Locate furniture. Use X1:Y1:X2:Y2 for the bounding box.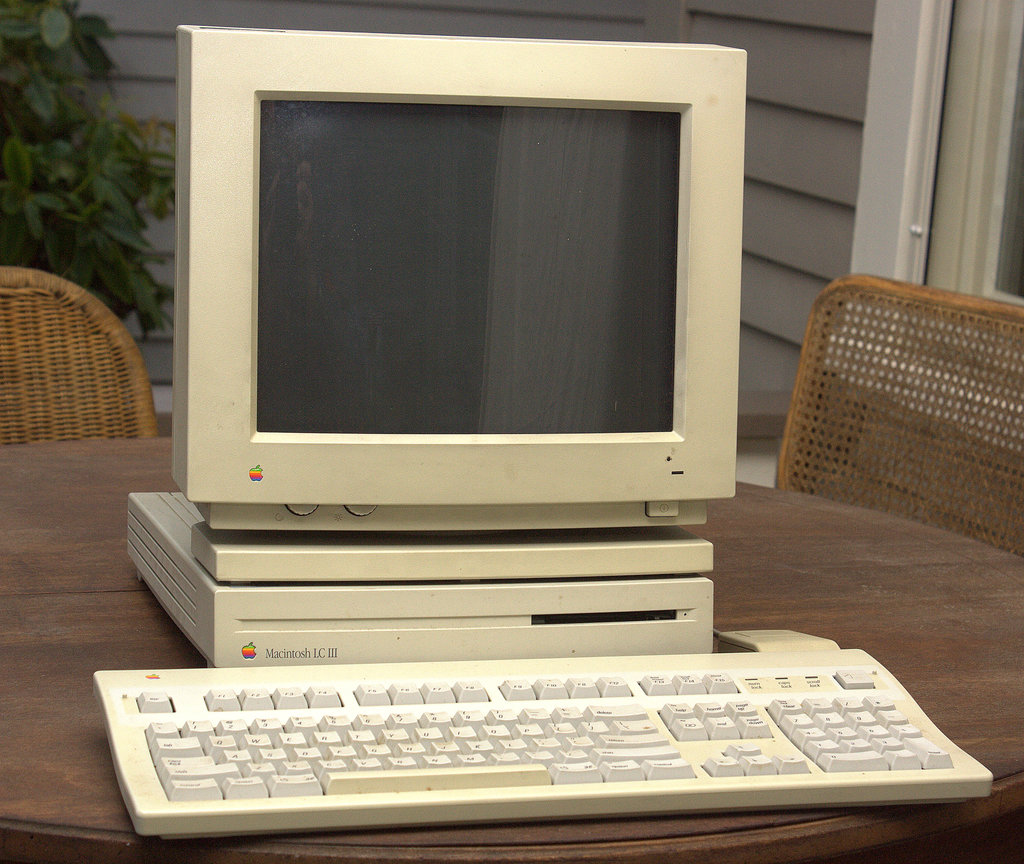
0:265:161:443.
